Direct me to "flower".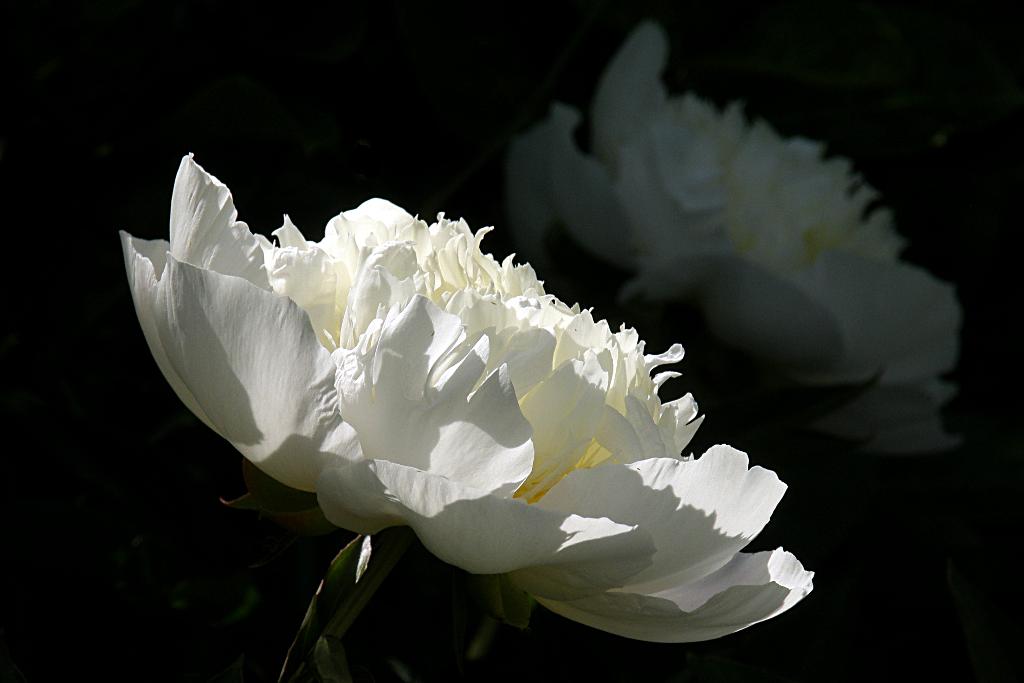
Direction: <region>136, 179, 802, 620</region>.
